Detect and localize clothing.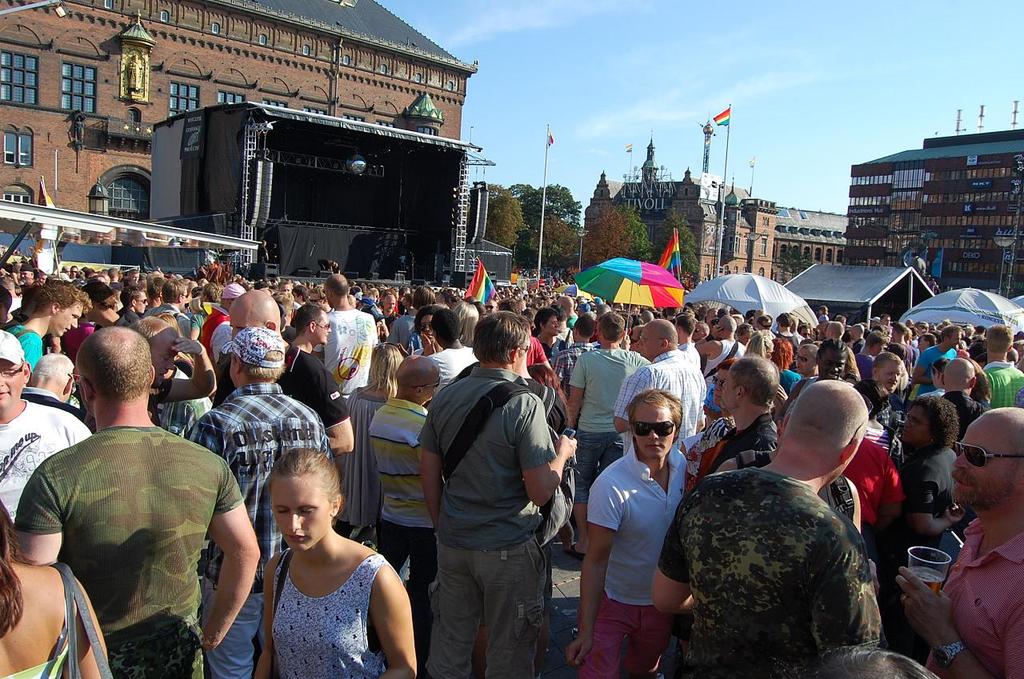
Localized at locate(918, 341, 975, 391).
